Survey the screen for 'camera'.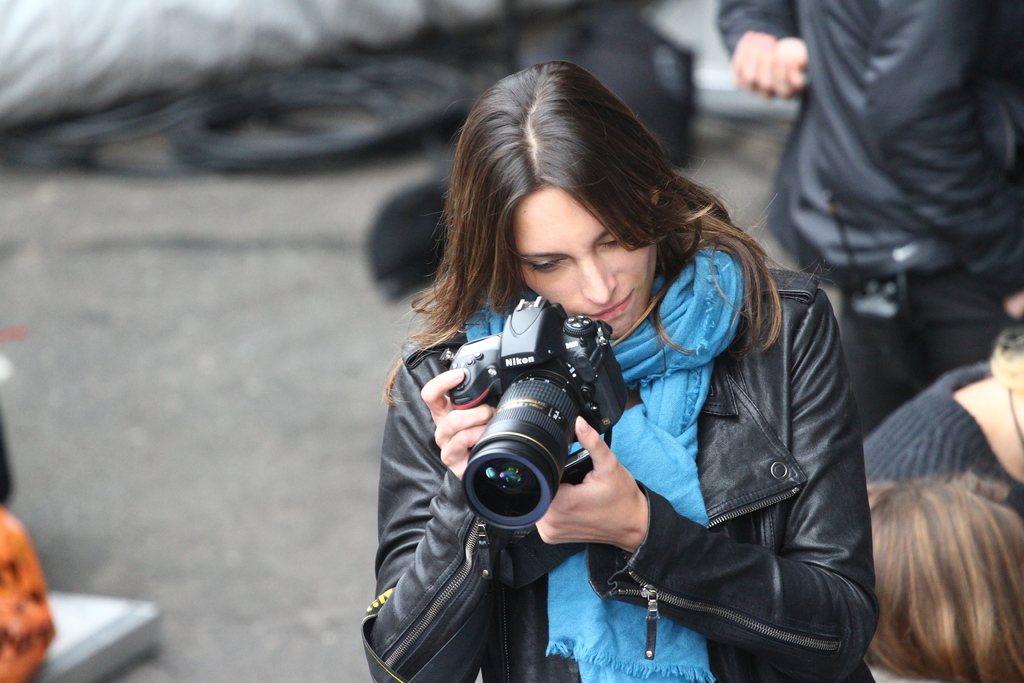
Survey found: 446, 293, 626, 532.
